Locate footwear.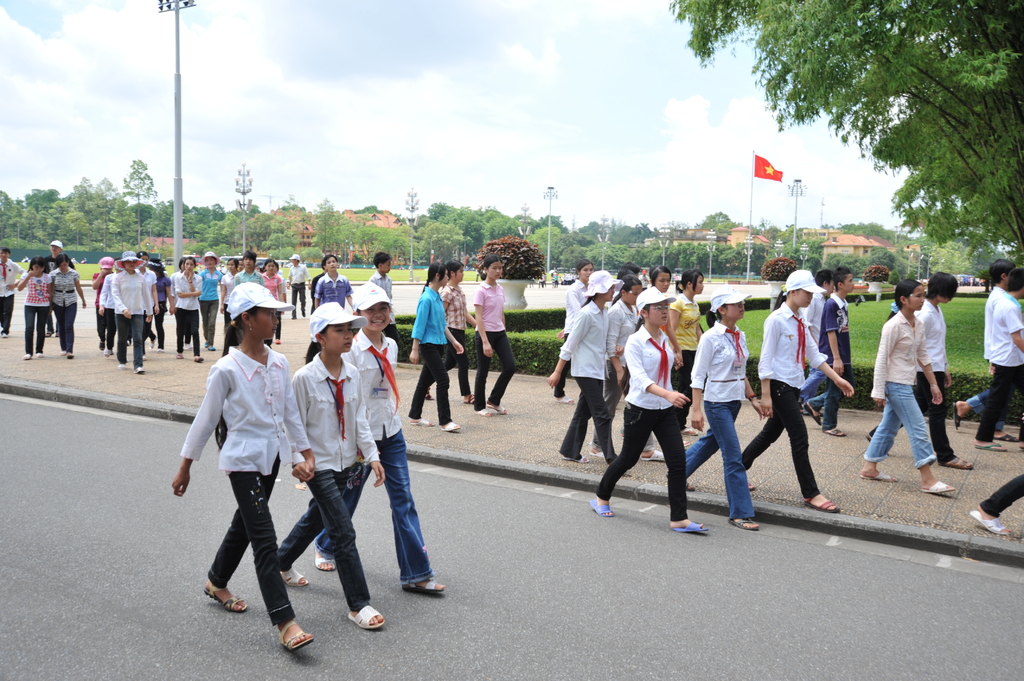
Bounding box: 349, 605, 380, 629.
